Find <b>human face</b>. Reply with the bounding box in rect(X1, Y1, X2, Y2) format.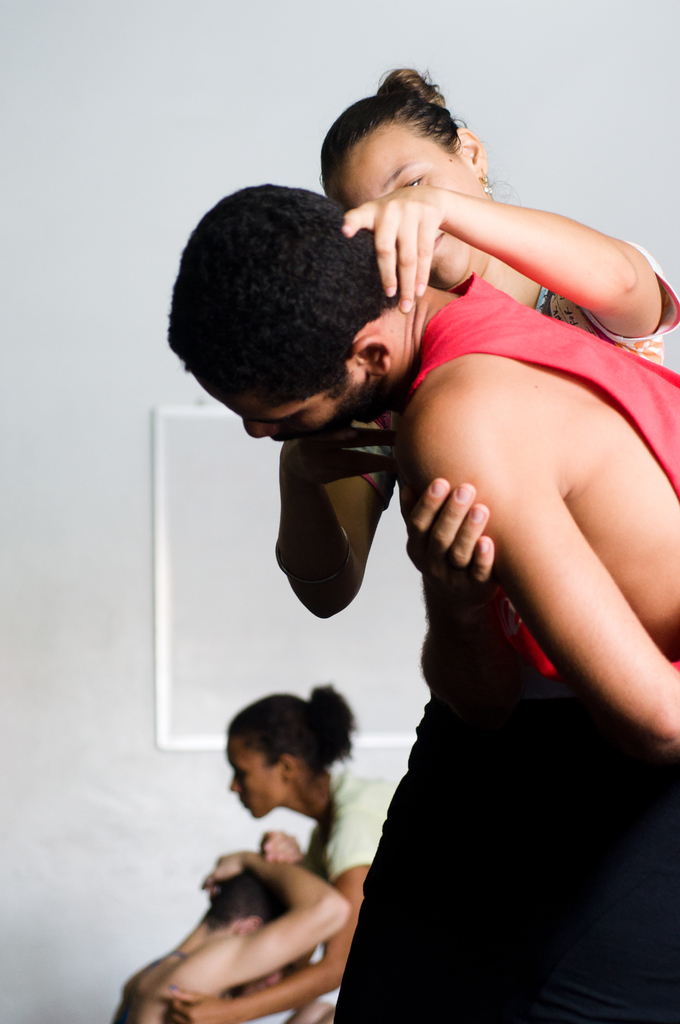
rect(223, 384, 368, 463).
